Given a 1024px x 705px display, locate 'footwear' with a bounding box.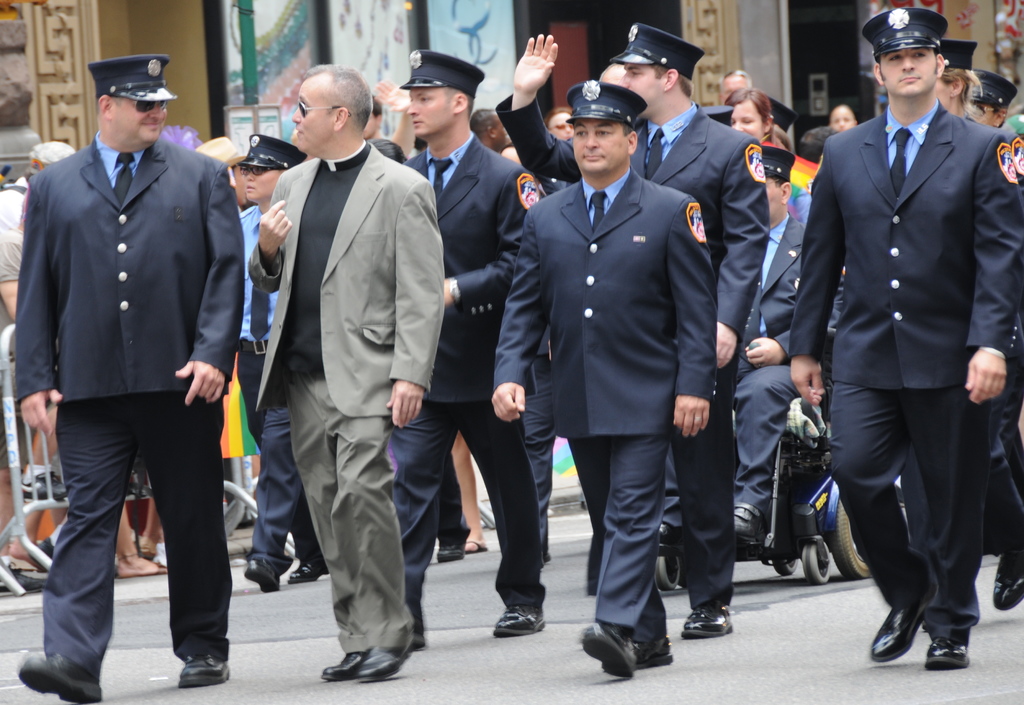
Located: x1=737 y1=501 x2=767 y2=546.
